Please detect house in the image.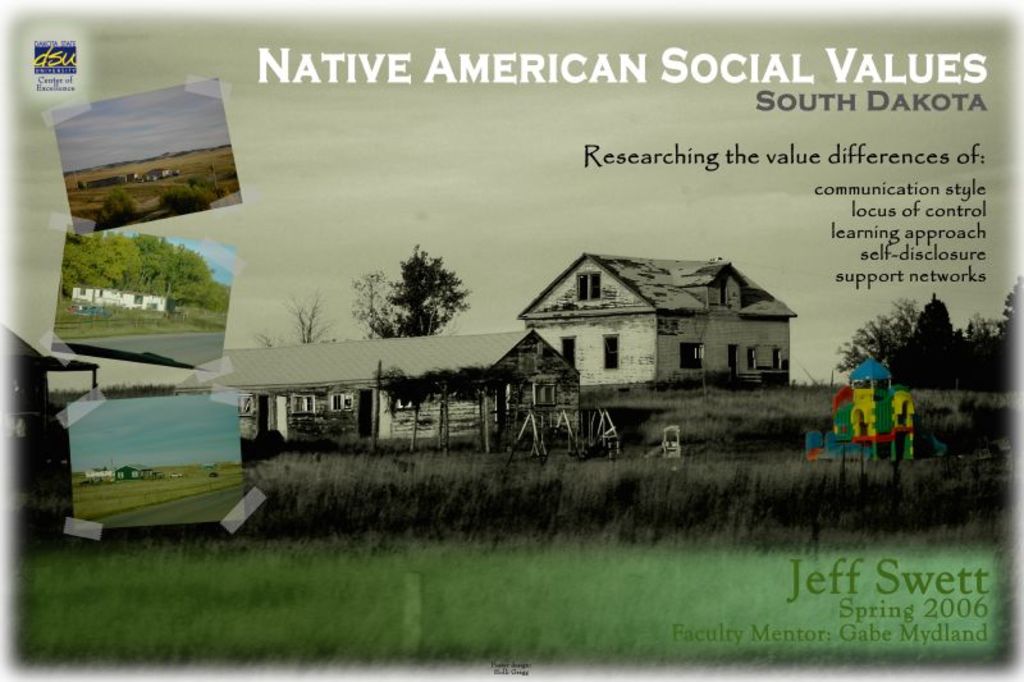
<region>492, 246, 804, 441</region>.
